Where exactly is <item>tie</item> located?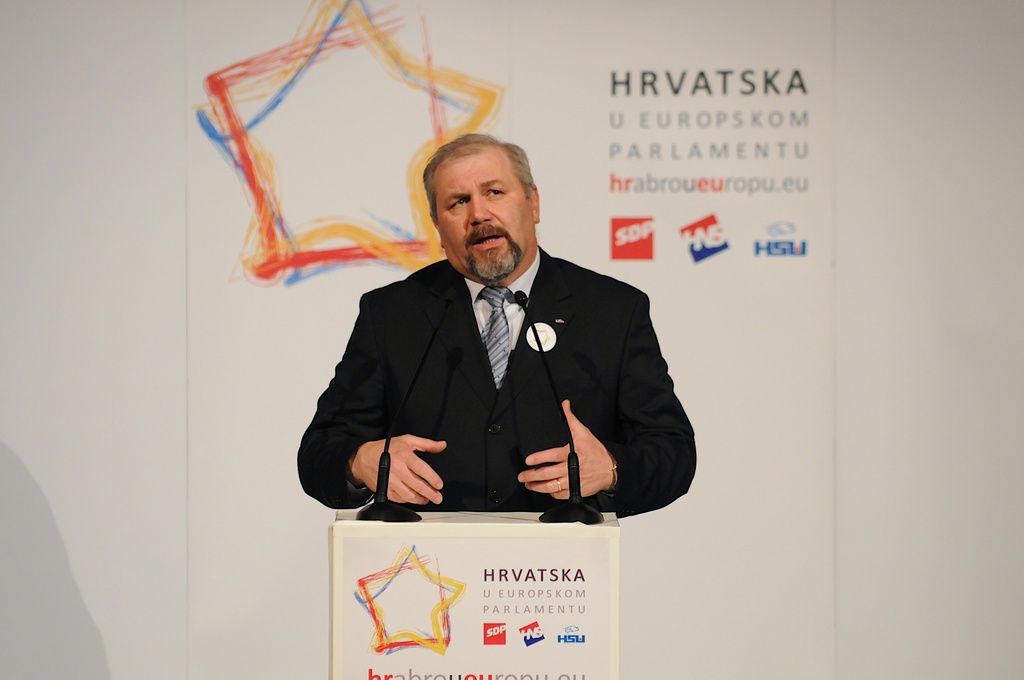
Its bounding box is BBox(477, 283, 516, 392).
